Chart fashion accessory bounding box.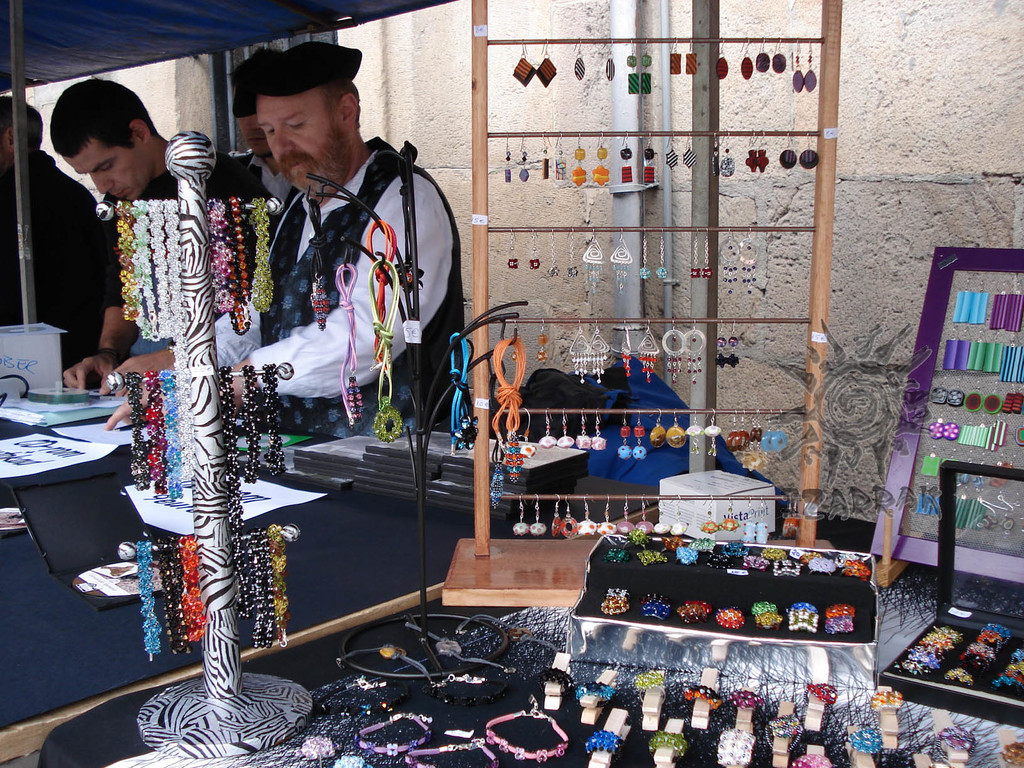
Charted: detection(966, 637, 994, 658).
